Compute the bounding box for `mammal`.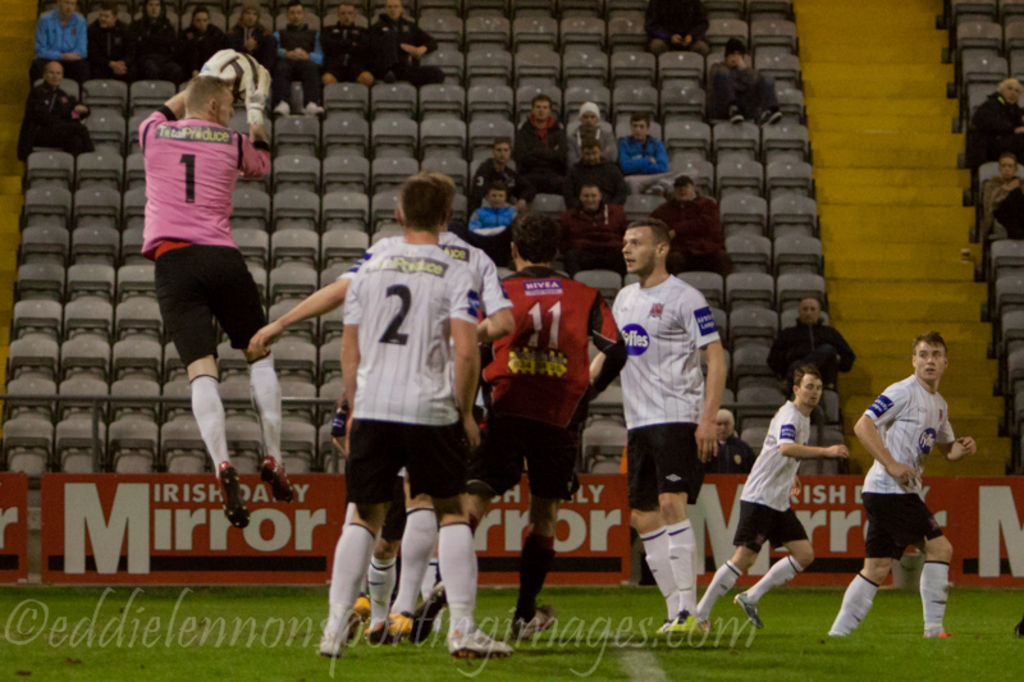
x1=700 y1=351 x2=847 y2=619.
